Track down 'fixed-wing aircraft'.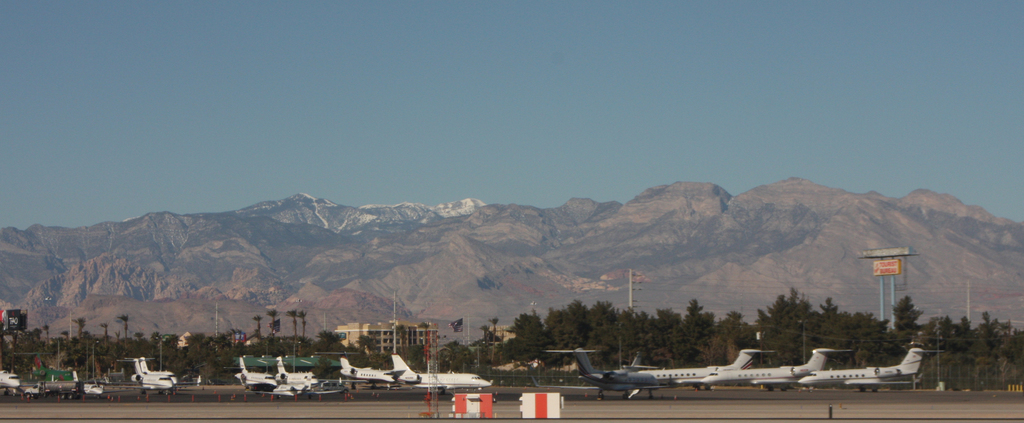
Tracked to {"left": 530, "top": 348, "right": 671, "bottom": 396}.
